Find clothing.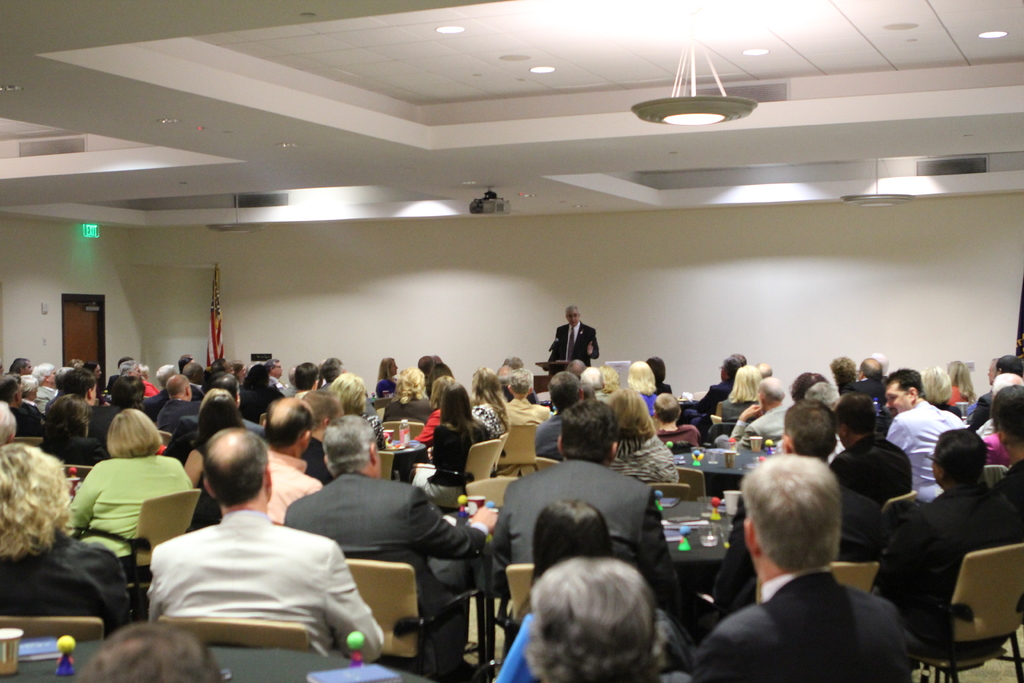
box=[64, 456, 199, 548].
